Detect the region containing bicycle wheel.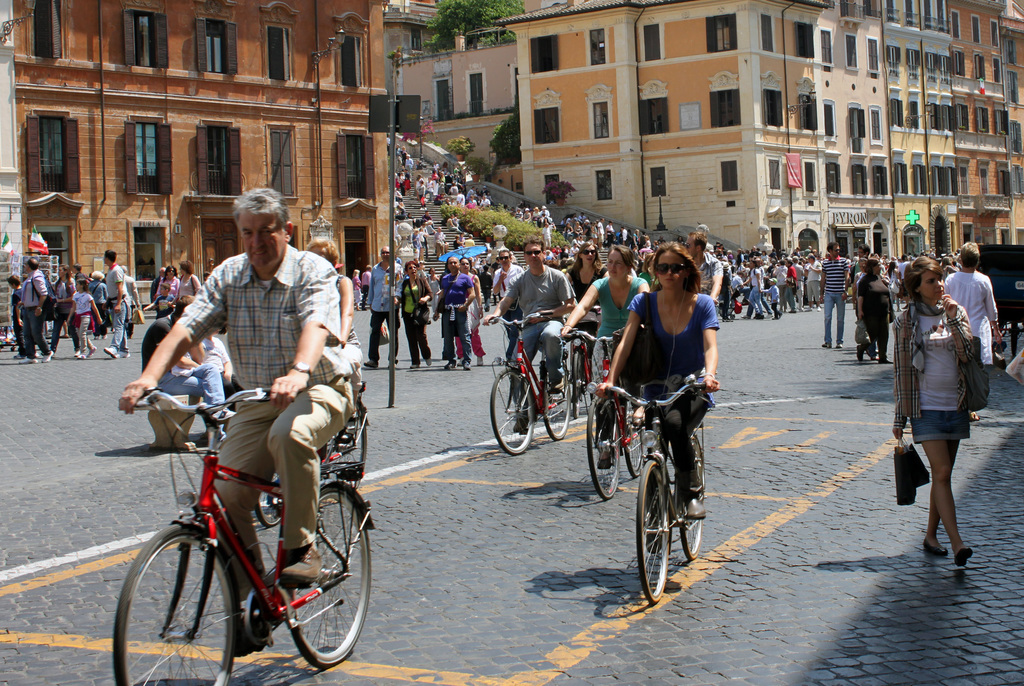
bbox(544, 369, 570, 437).
